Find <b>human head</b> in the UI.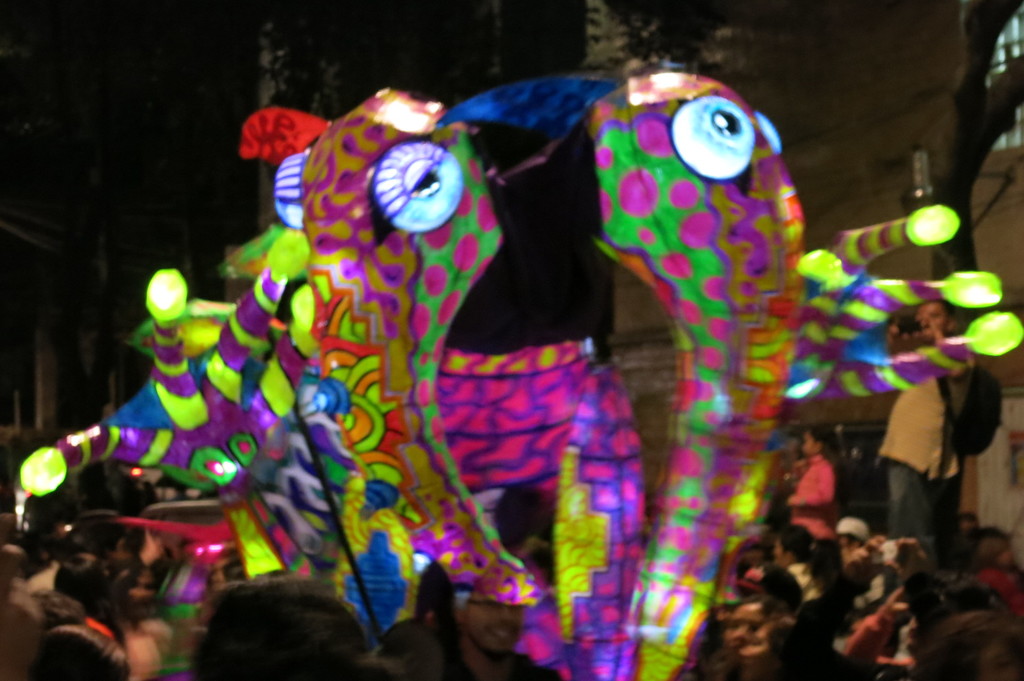
UI element at <region>451, 581, 524, 660</region>.
